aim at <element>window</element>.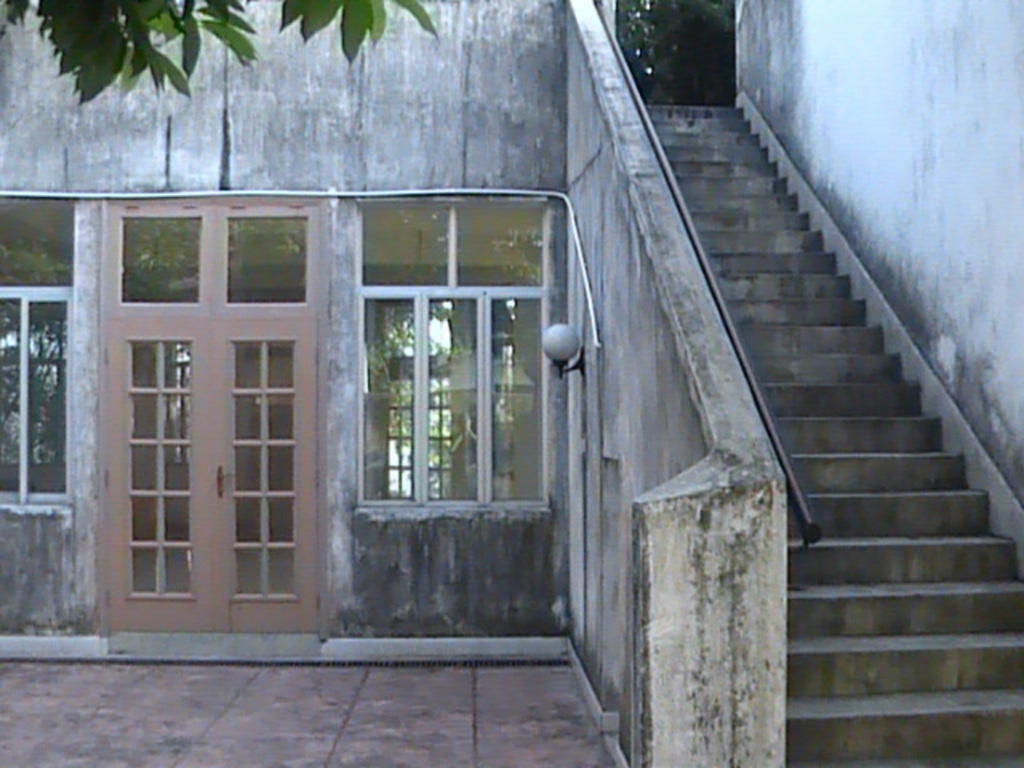
Aimed at x1=354, y1=198, x2=554, y2=509.
